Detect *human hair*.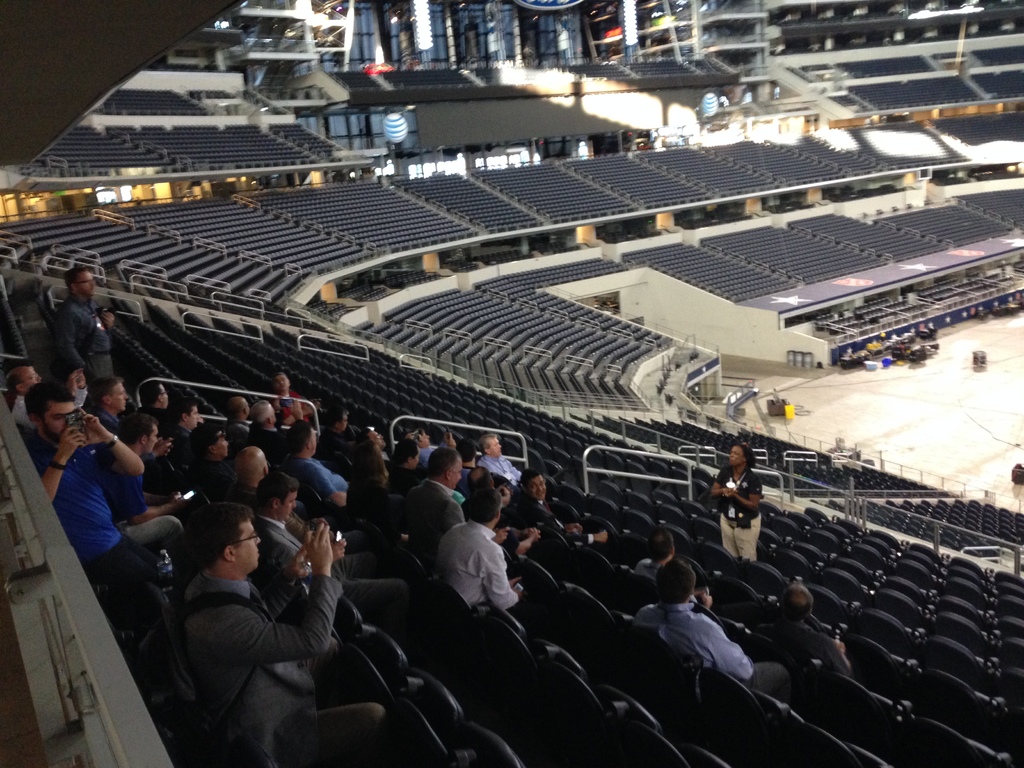
Detected at bbox=(518, 467, 542, 492).
